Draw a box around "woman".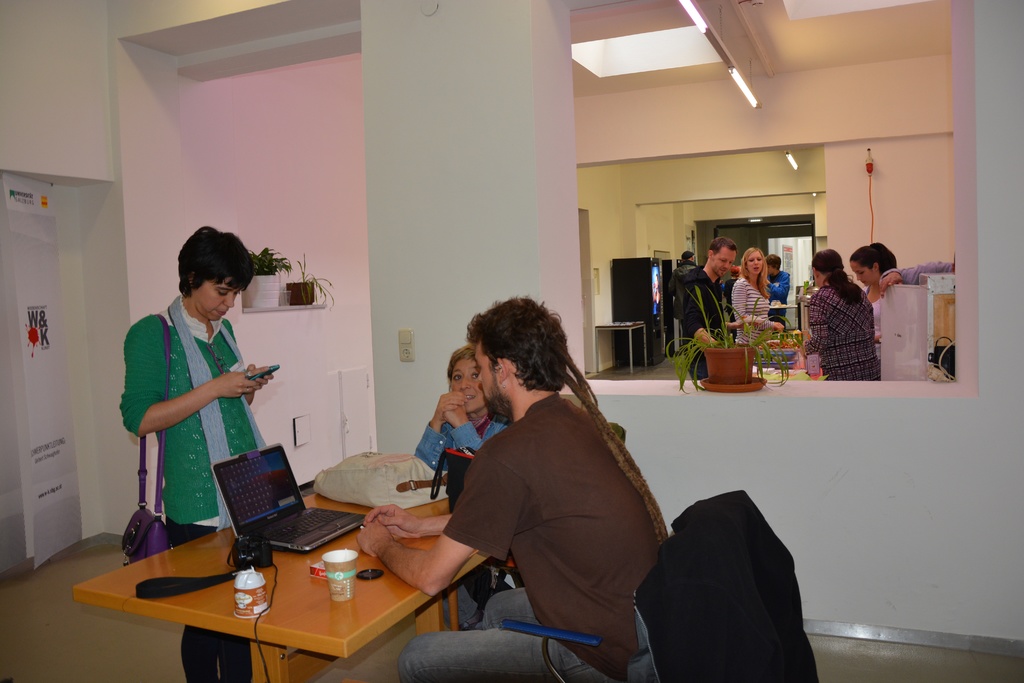
[730,248,771,348].
